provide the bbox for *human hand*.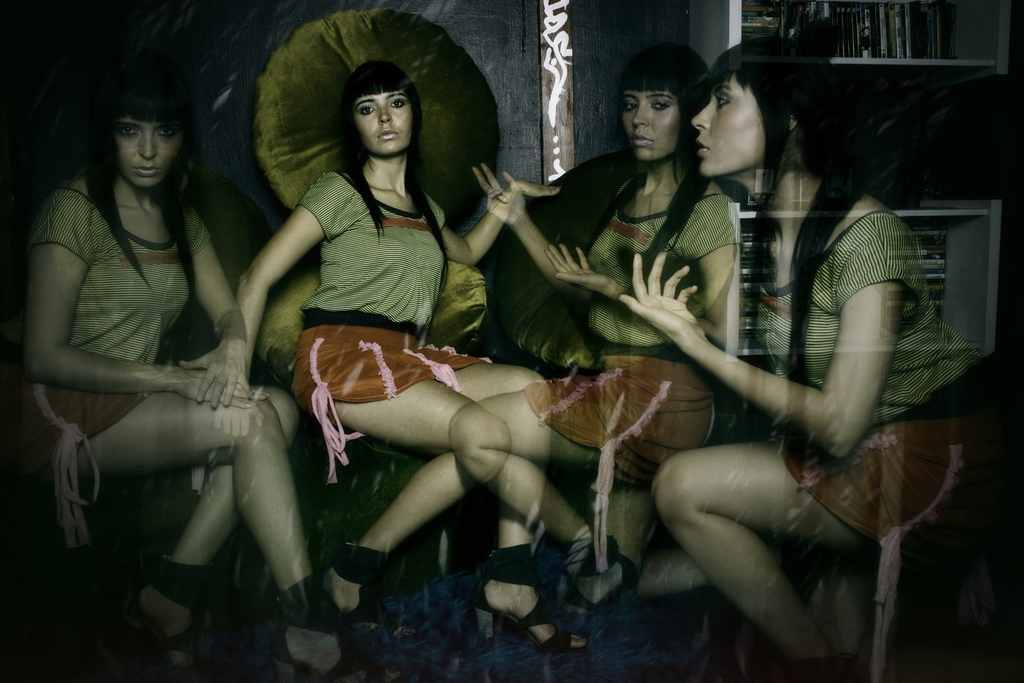
[x1=472, y1=160, x2=522, y2=229].
